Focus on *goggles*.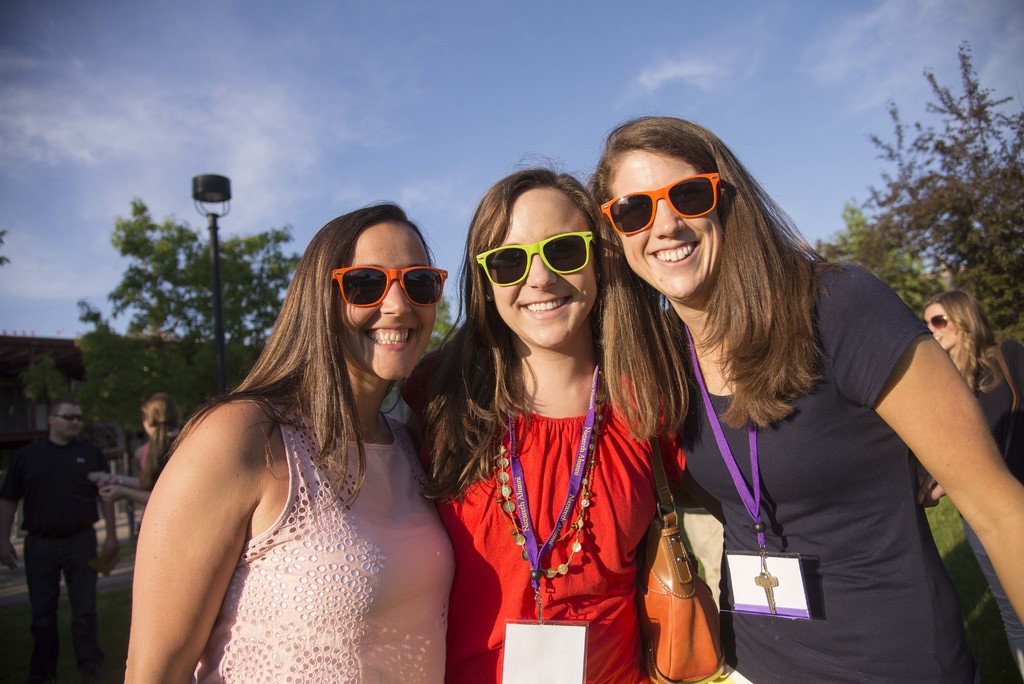
Focused at {"x1": 469, "y1": 232, "x2": 596, "y2": 291}.
